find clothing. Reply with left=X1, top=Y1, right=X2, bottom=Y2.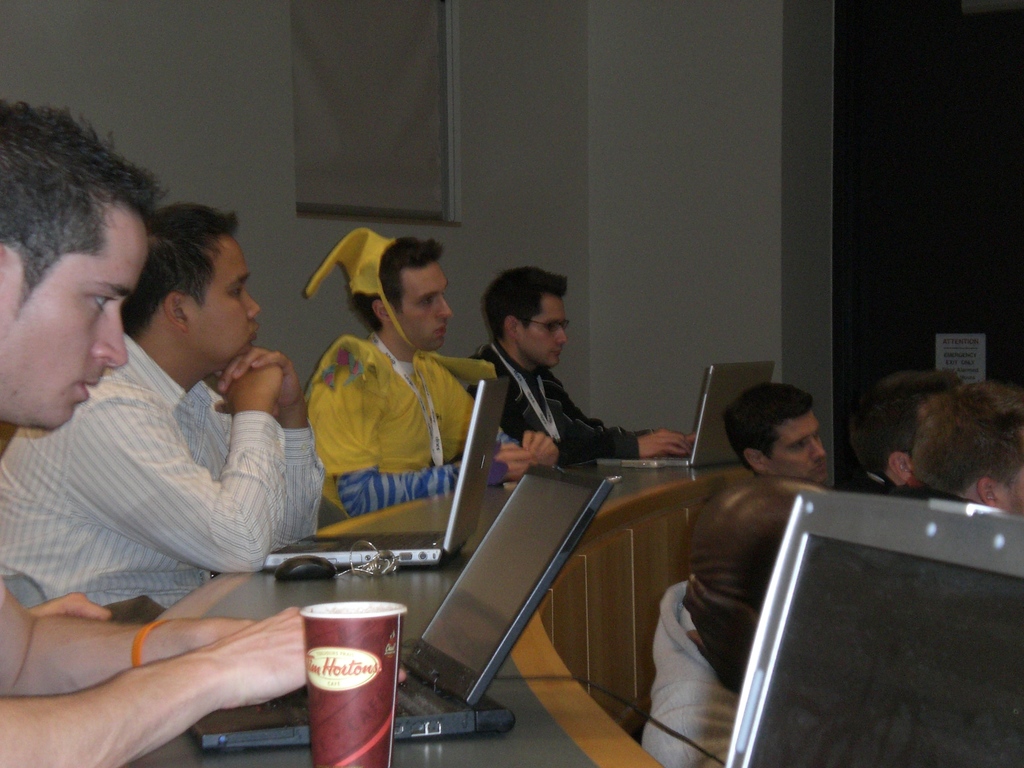
left=460, top=351, right=631, bottom=494.
